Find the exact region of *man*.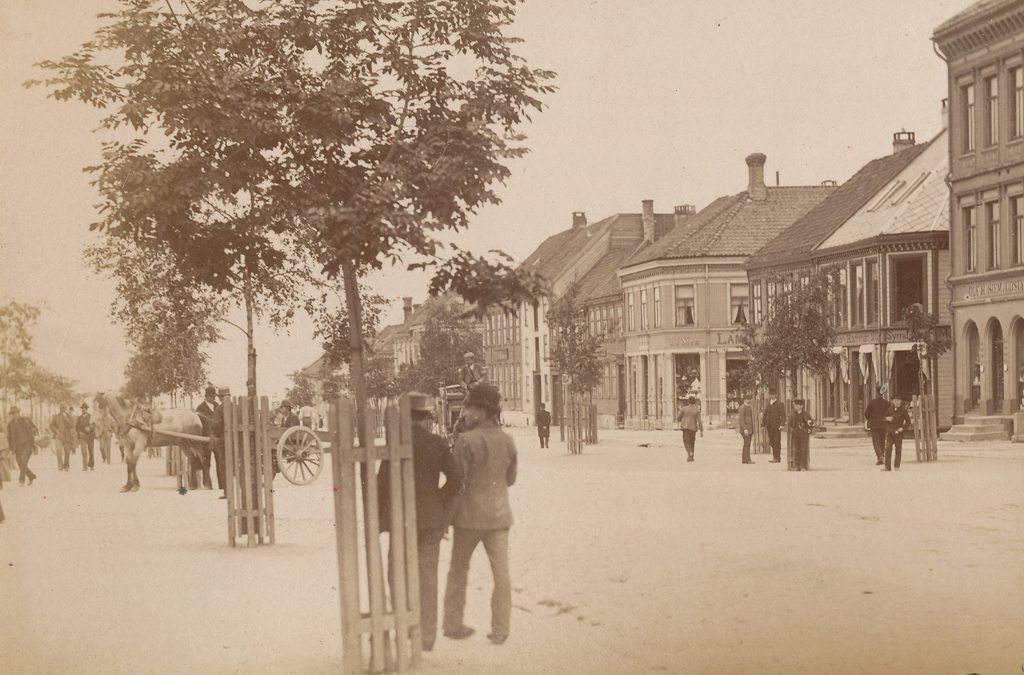
Exact region: box(75, 400, 99, 471).
